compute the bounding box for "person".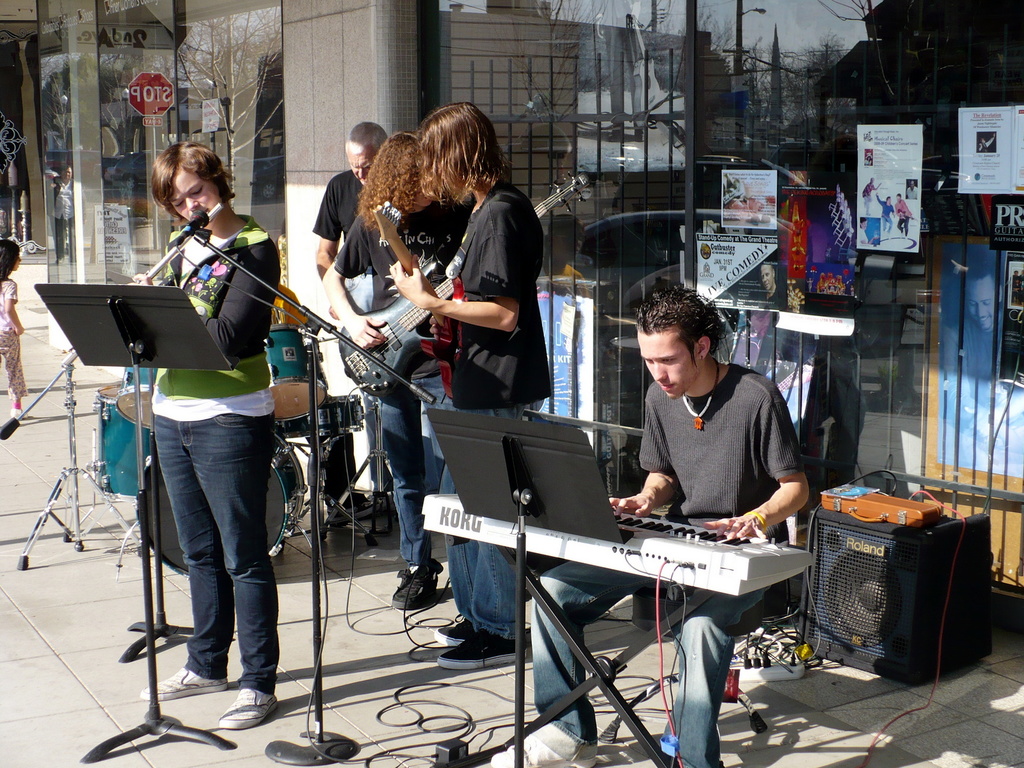
[x1=486, y1=285, x2=813, y2=767].
